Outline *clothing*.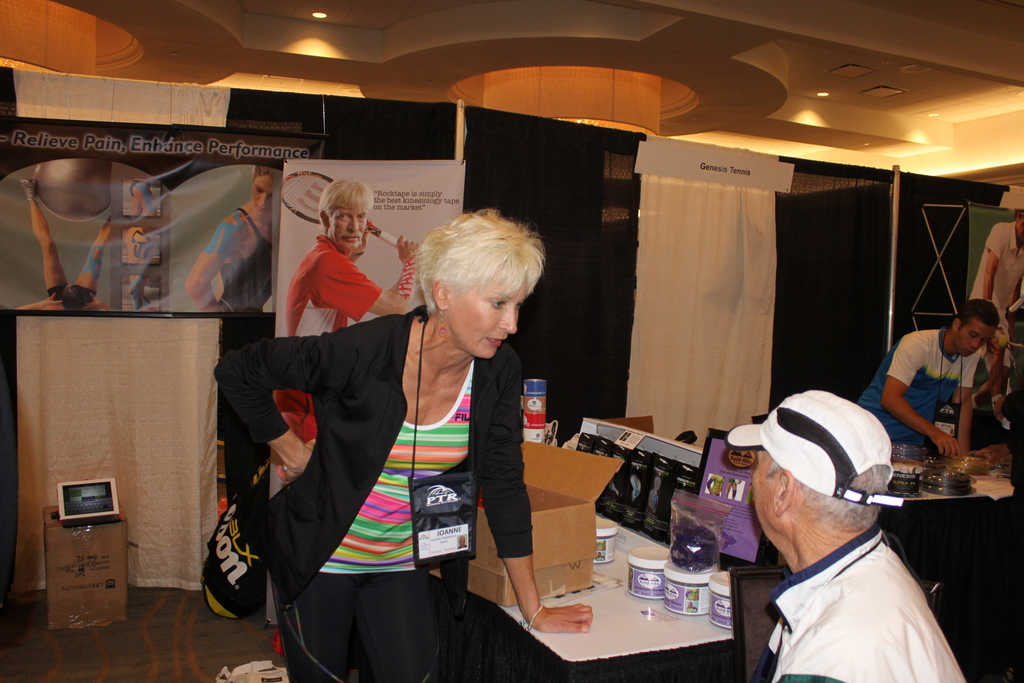
Outline: select_region(967, 223, 1023, 358).
